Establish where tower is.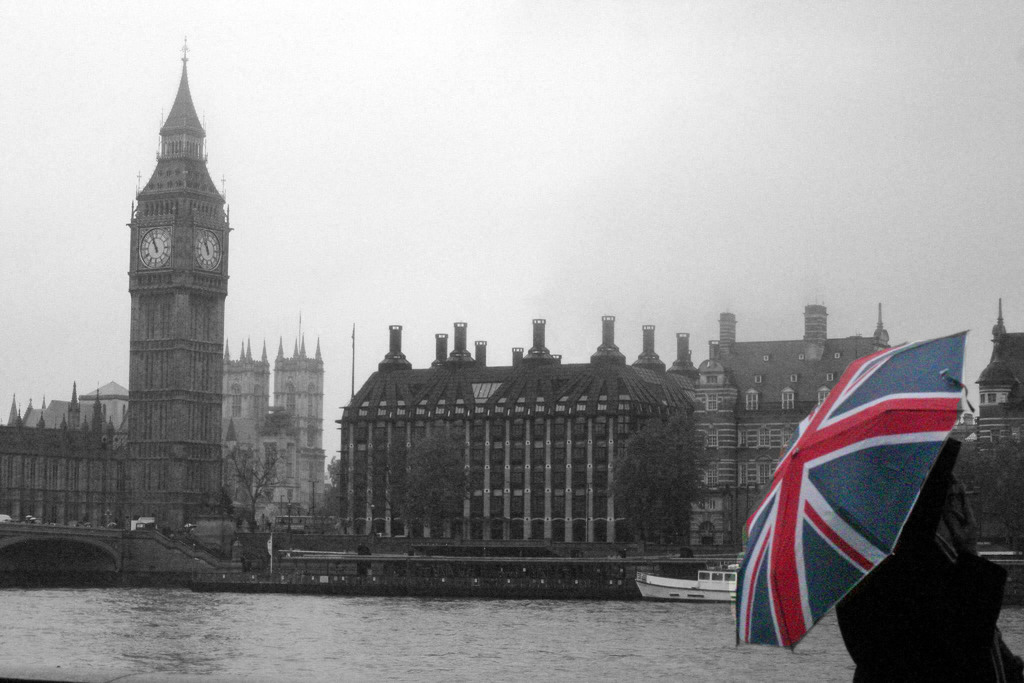
Established at {"x1": 259, "y1": 308, "x2": 345, "y2": 536}.
